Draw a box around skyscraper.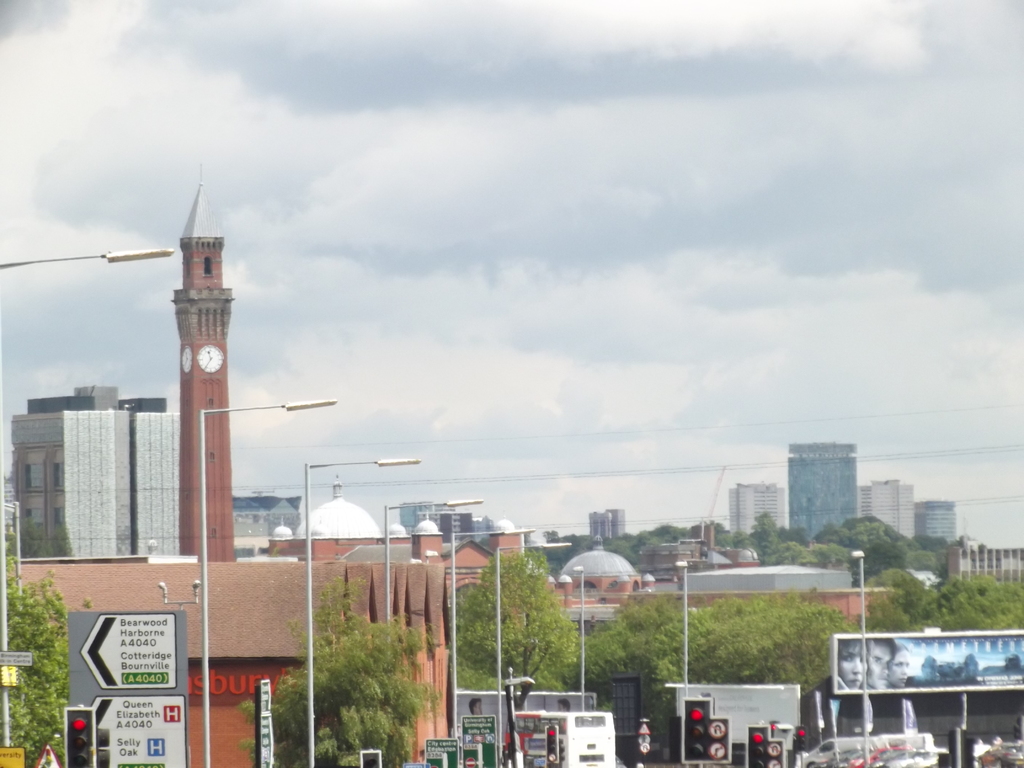
<bbox>728, 483, 785, 538</bbox>.
